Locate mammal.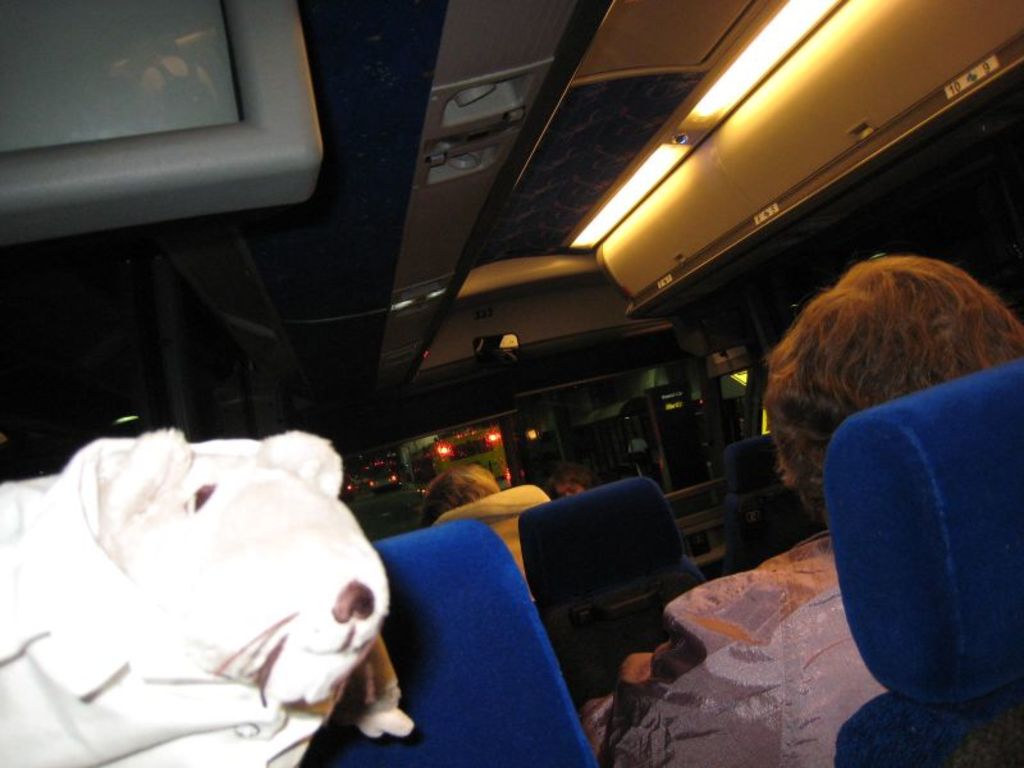
Bounding box: [x1=544, y1=458, x2=607, y2=498].
